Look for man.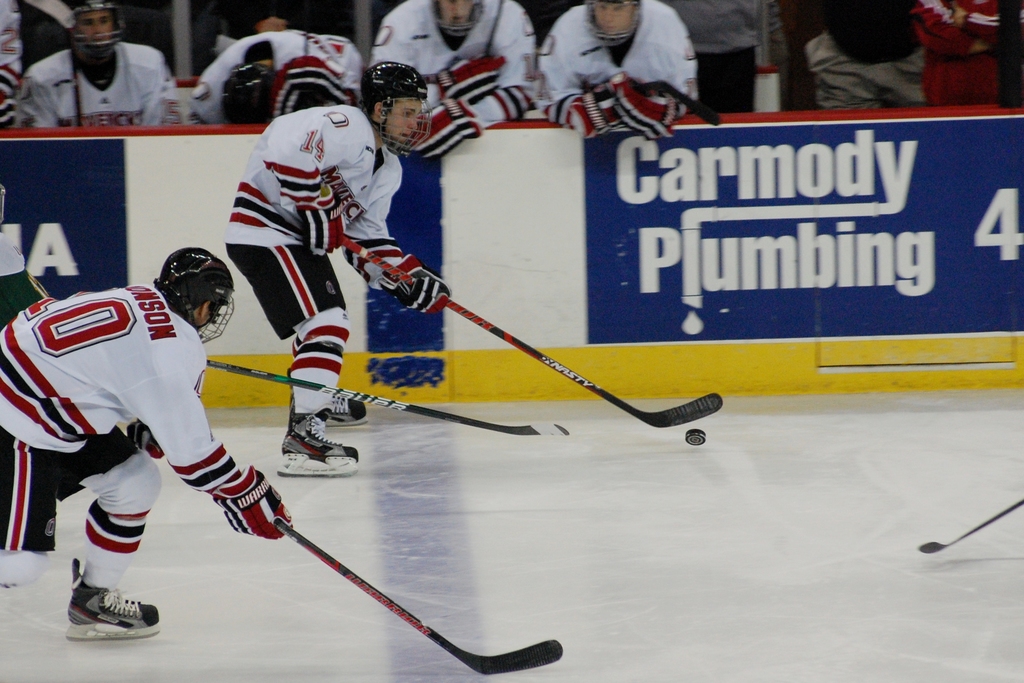
Found: bbox=[672, 0, 789, 111].
